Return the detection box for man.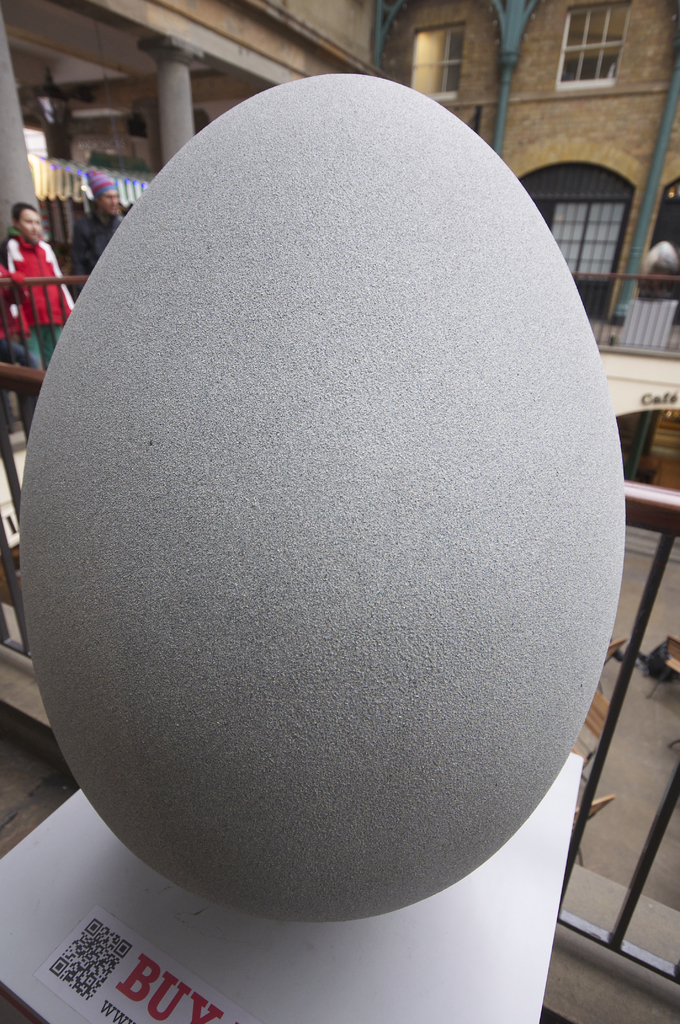
region(74, 178, 123, 282).
